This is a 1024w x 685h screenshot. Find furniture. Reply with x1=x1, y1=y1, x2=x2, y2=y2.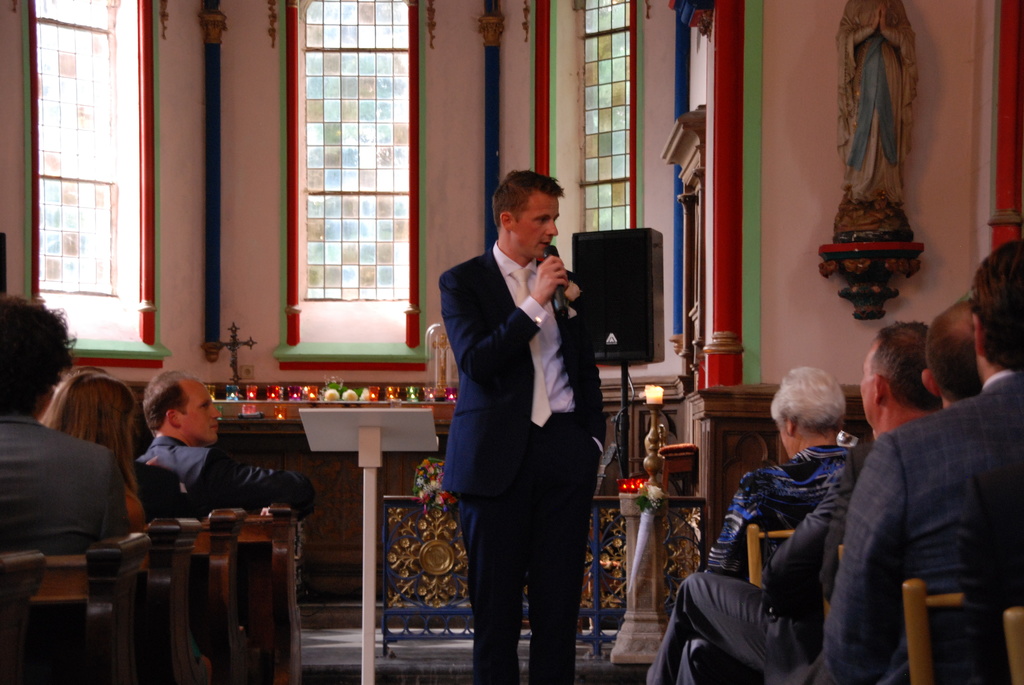
x1=1001, y1=610, x2=1023, y2=684.
